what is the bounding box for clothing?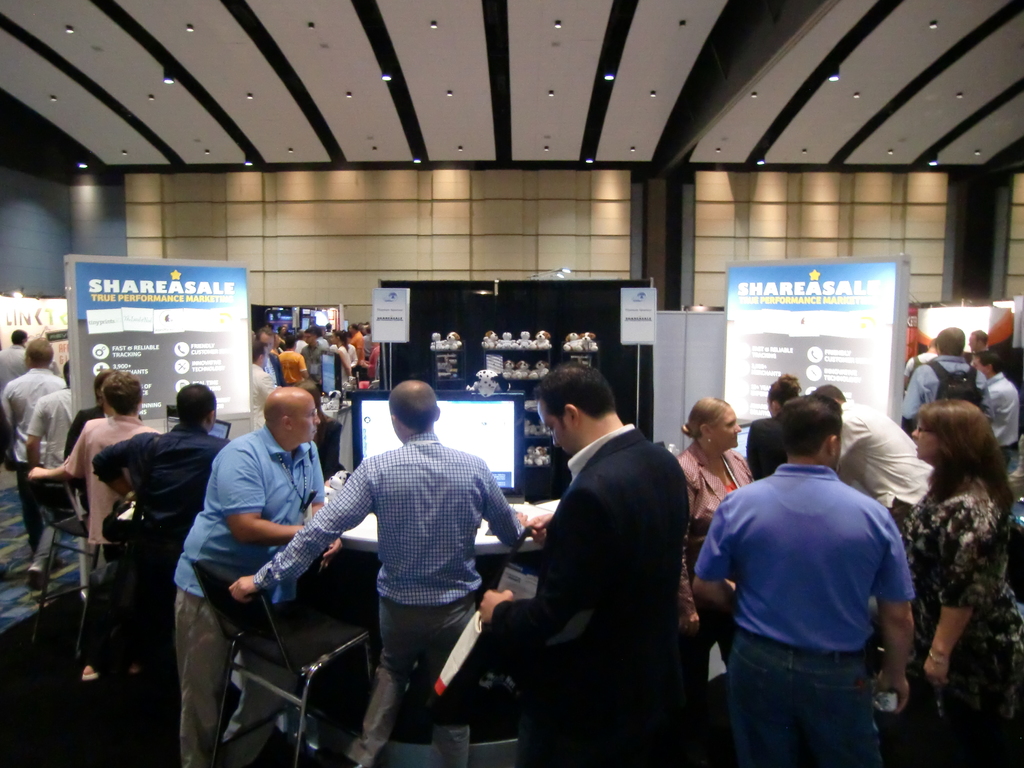
[left=492, top=420, right=693, bottom=767].
